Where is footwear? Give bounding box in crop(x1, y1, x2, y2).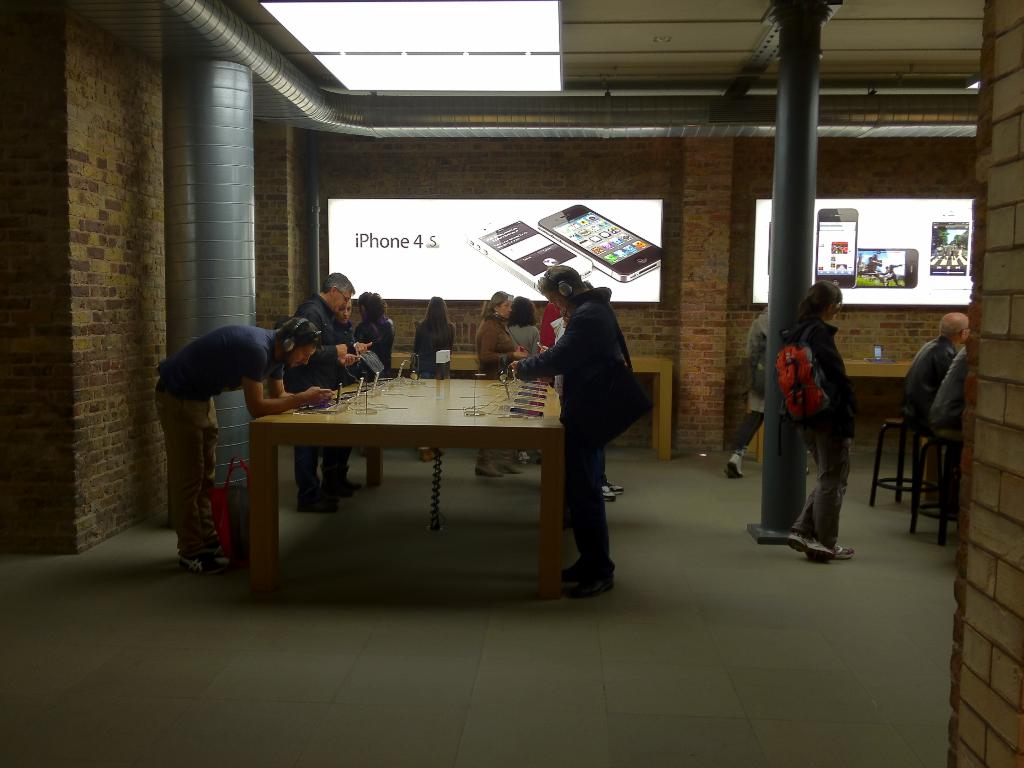
crop(727, 454, 744, 478).
